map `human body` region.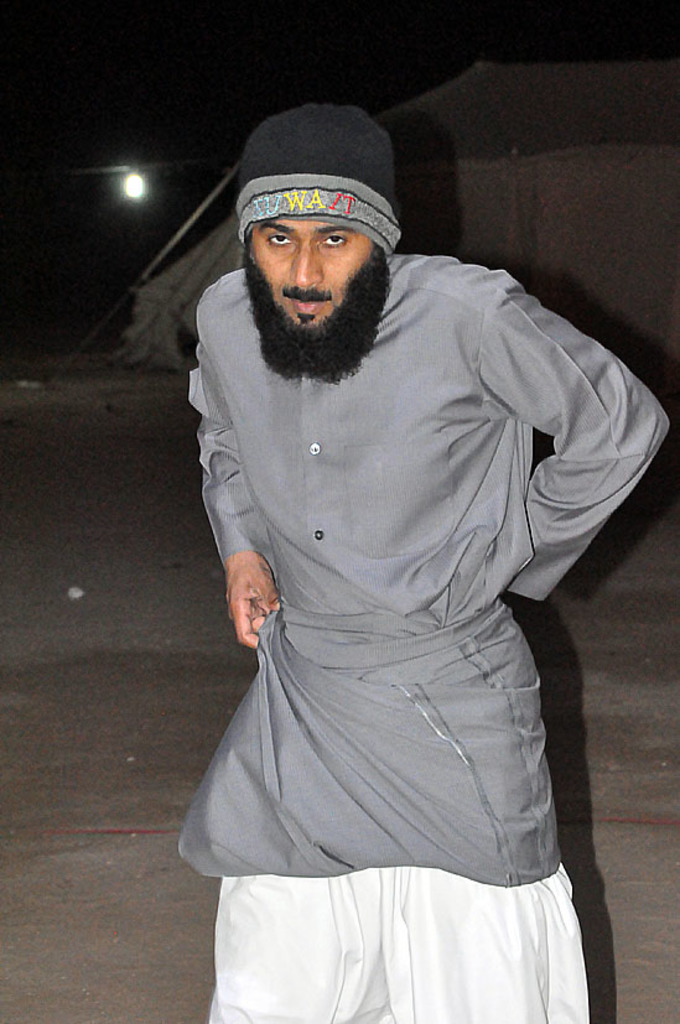
Mapped to [left=171, top=119, right=671, bottom=1022].
